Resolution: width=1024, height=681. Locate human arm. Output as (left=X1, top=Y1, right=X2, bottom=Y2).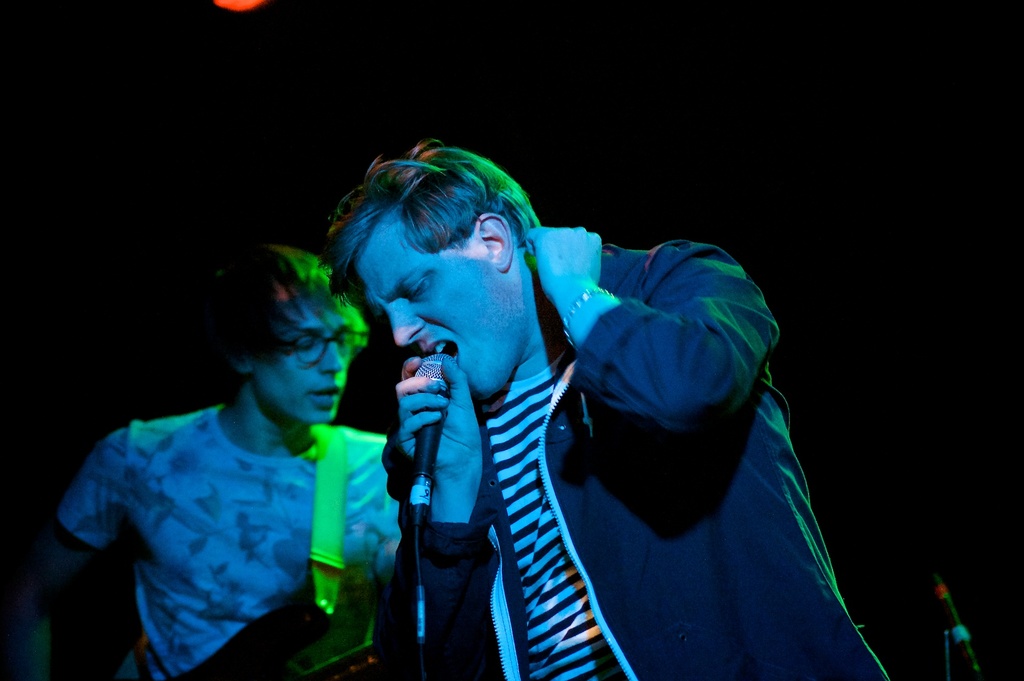
(left=526, top=219, right=783, bottom=428).
